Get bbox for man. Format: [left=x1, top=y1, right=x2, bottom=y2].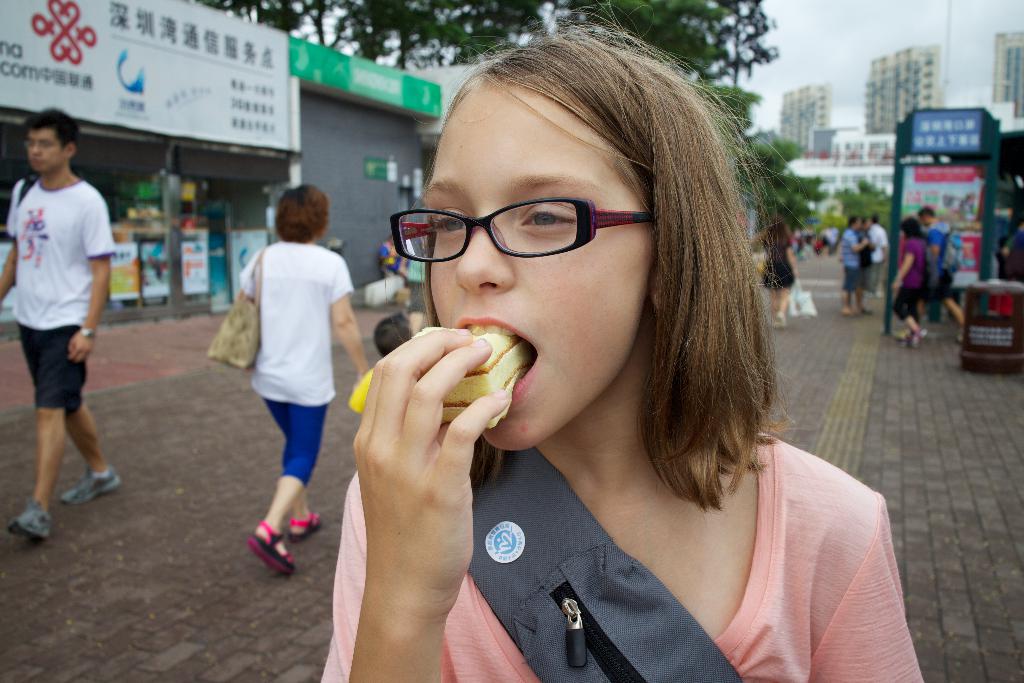
[left=913, top=206, right=968, bottom=352].
